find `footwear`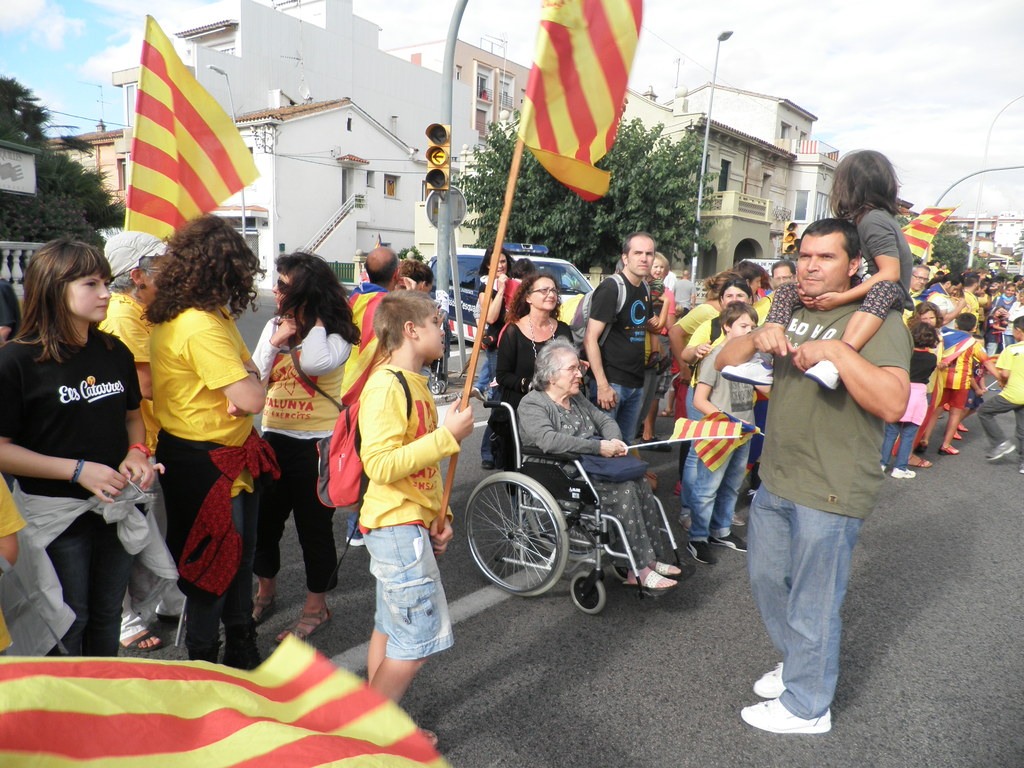
(left=640, top=435, right=671, bottom=454)
